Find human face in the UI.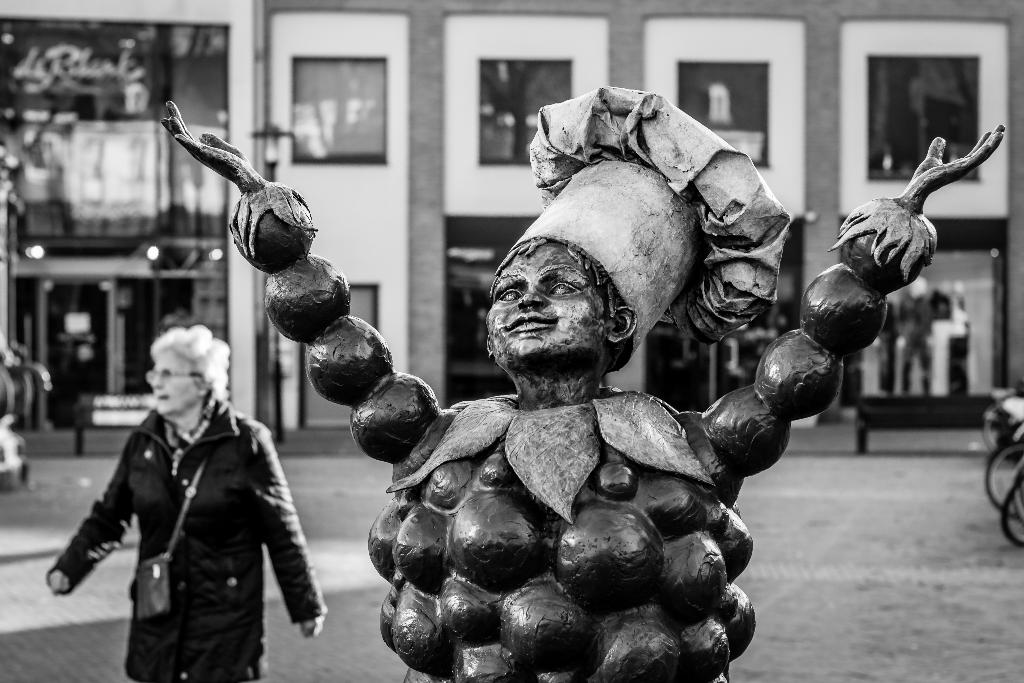
UI element at bbox(153, 354, 196, 415).
